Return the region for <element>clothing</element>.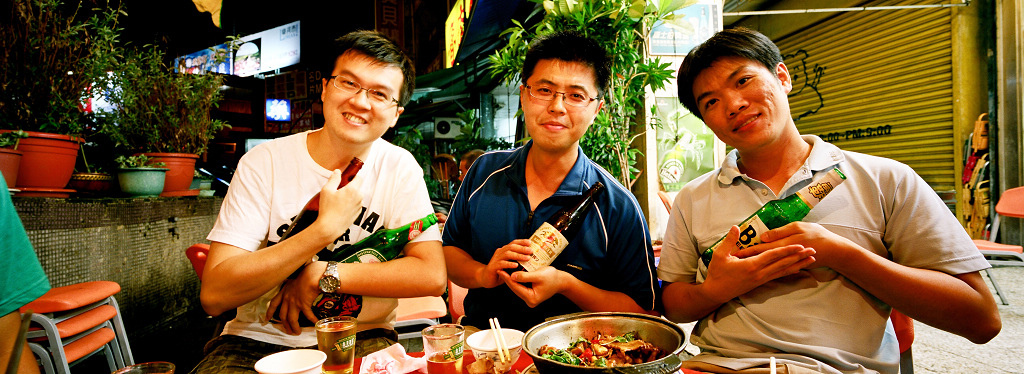
locate(0, 165, 51, 319).
